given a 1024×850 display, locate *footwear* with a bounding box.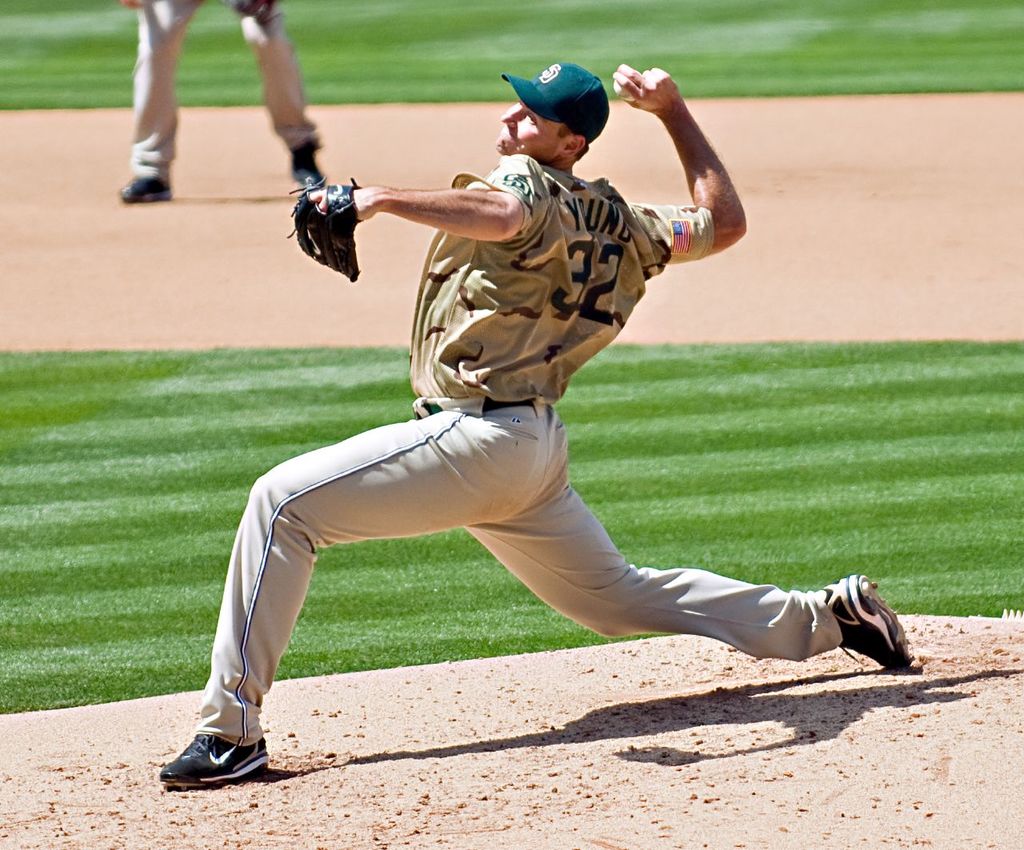
Located: [118, 170, 174, 200].
